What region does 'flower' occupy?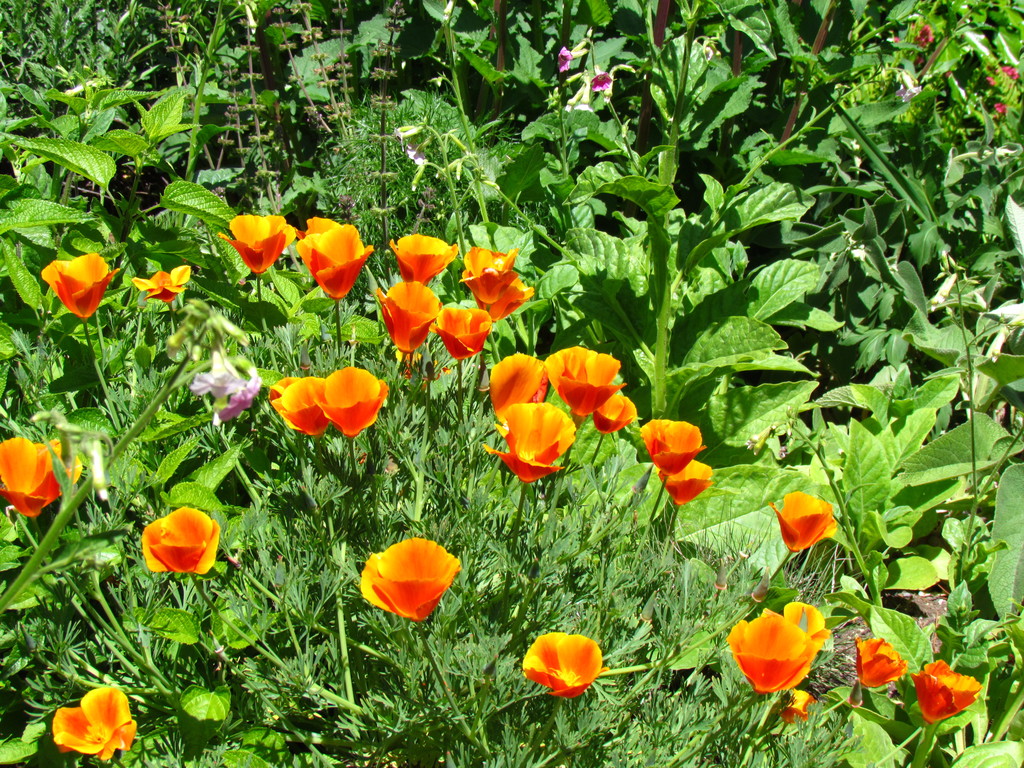
bbox=(591, 67, 614, 95).
